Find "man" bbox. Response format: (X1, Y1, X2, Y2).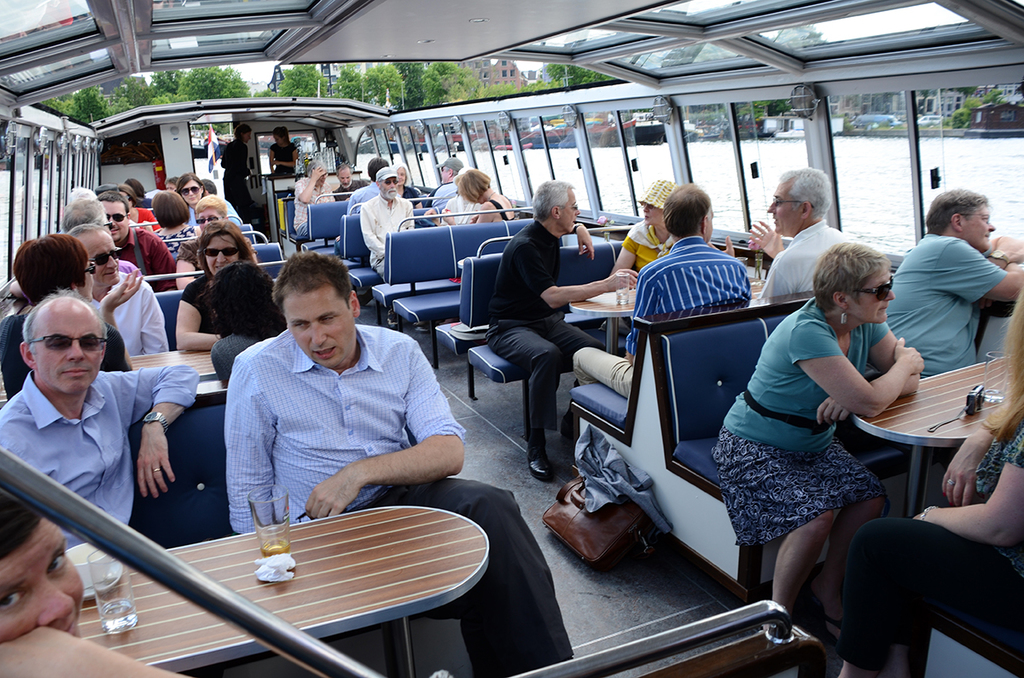
(92, 189, 181, 290).
